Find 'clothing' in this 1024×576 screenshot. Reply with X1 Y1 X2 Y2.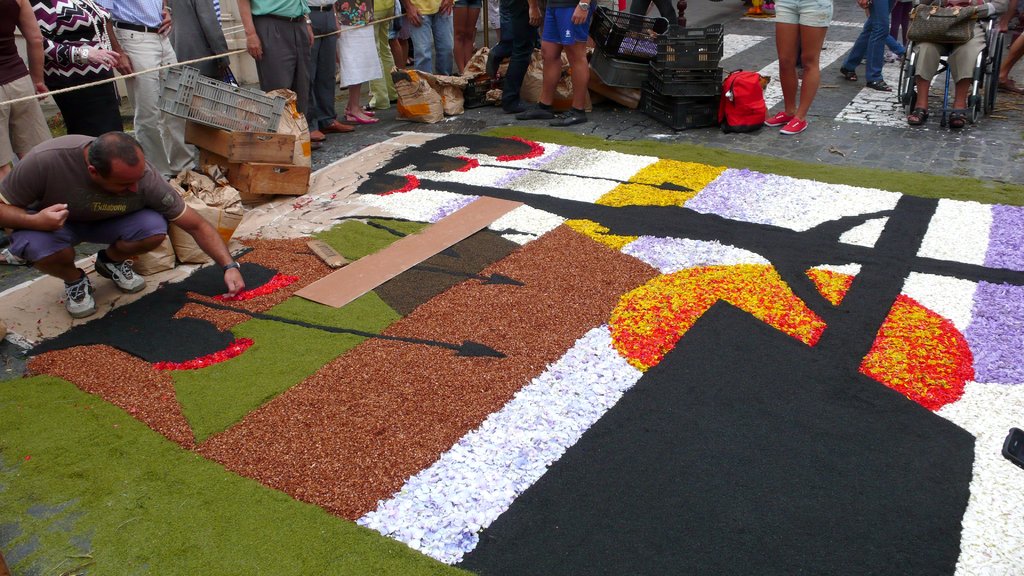
244 0 316 132.
